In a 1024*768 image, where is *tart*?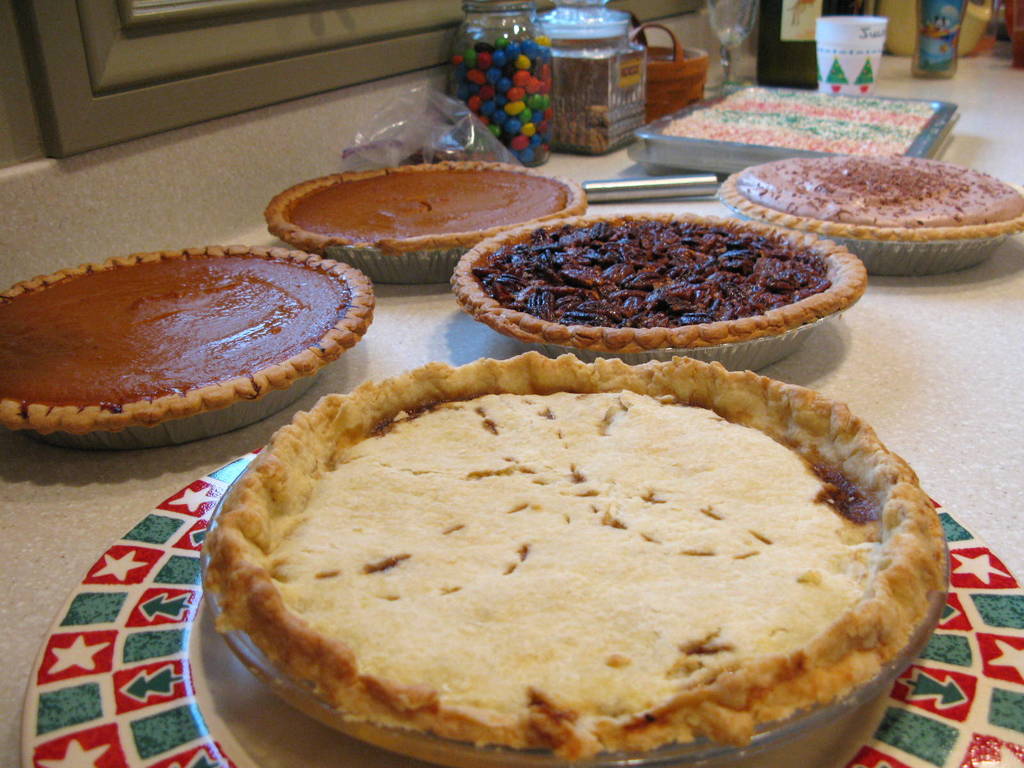
[662,80,943,155].
